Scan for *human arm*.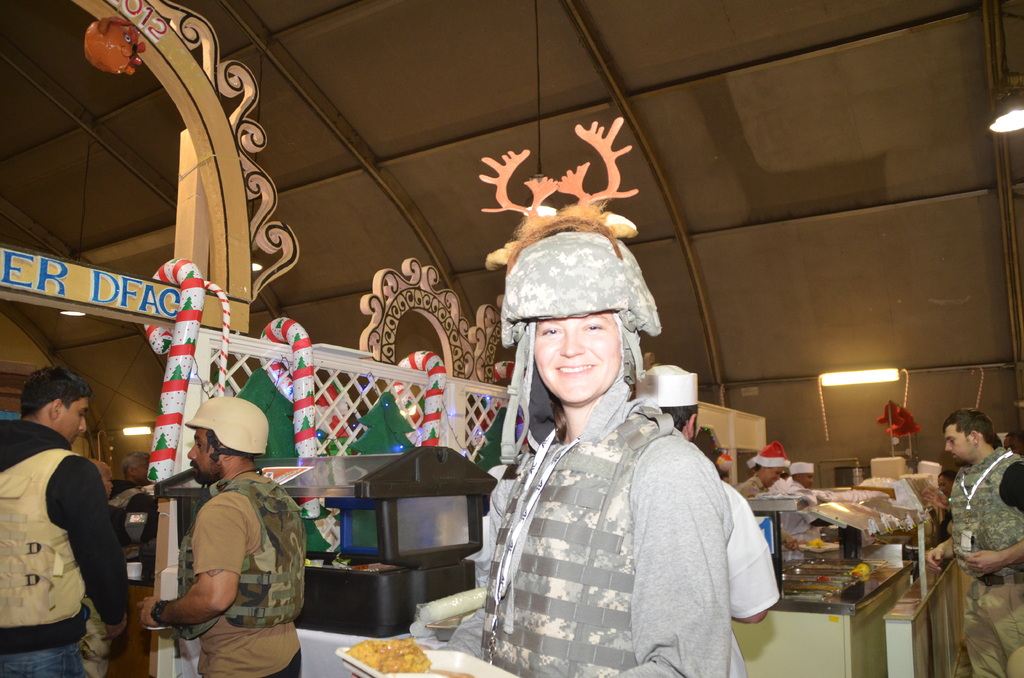
Scan result: {"x1": 58, "y1": 464, "x2": 138, "y2": 643}.
